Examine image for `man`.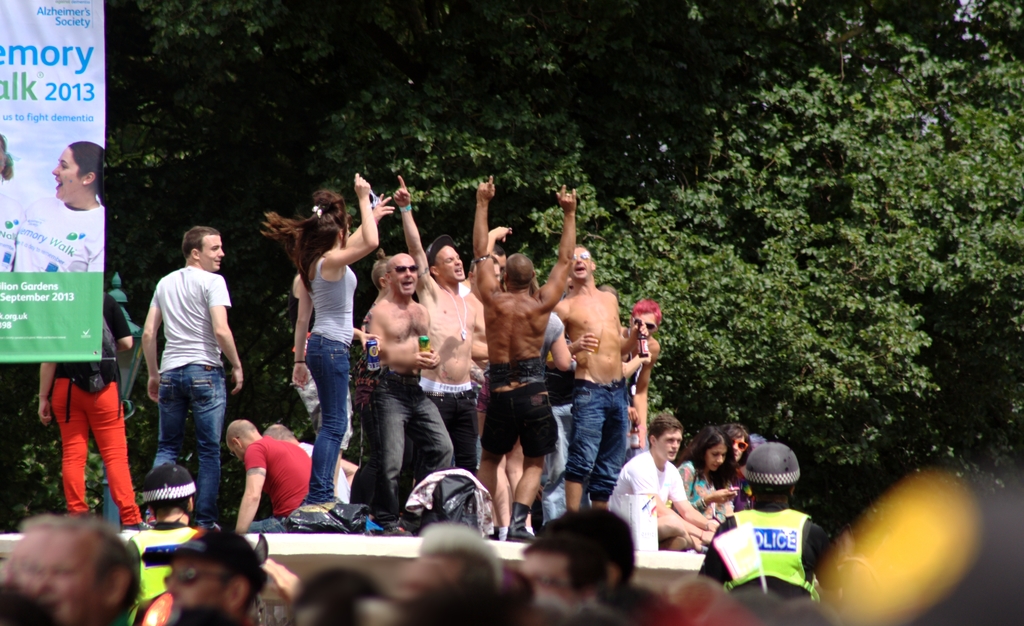
Examination result: l=262, t=427, r=358, b=504.
